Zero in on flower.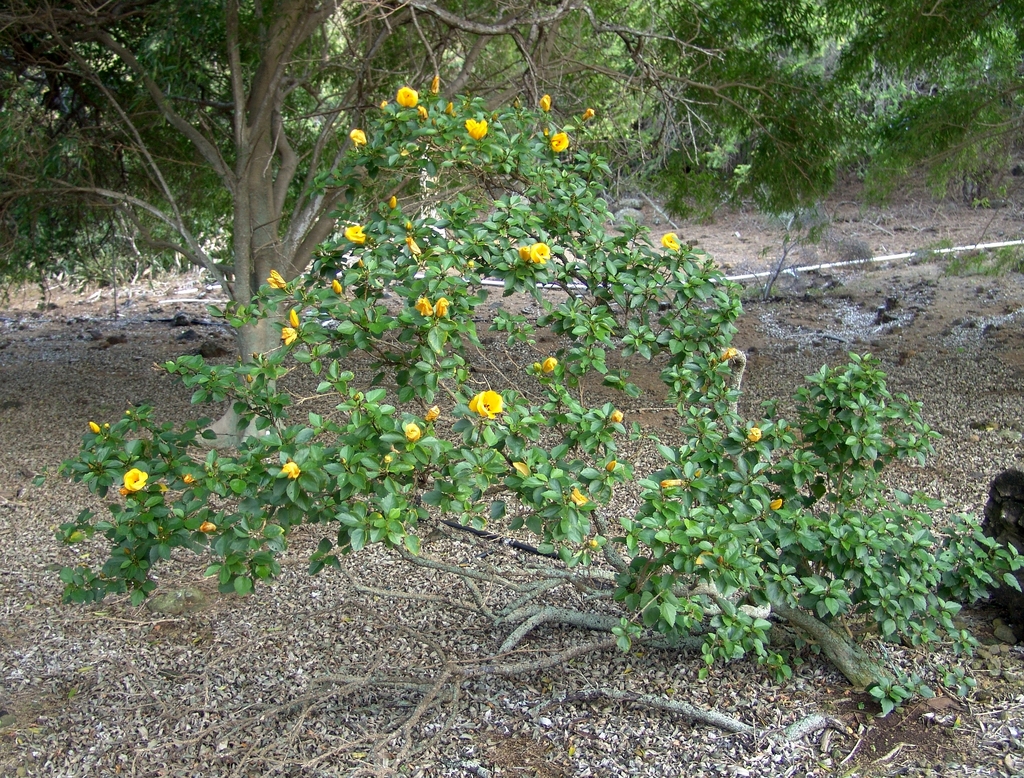
Zeroed in: <box>470,390,504,420</box>.
